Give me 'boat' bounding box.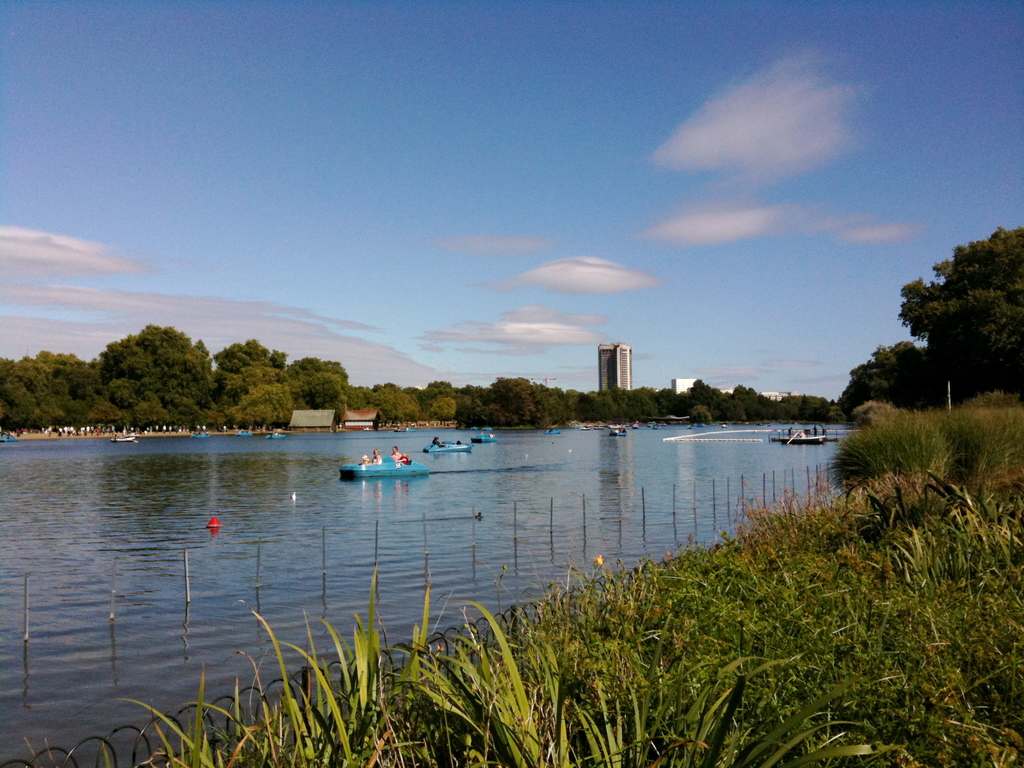
<bbox>0, 427, 22, 442</bbox>.
